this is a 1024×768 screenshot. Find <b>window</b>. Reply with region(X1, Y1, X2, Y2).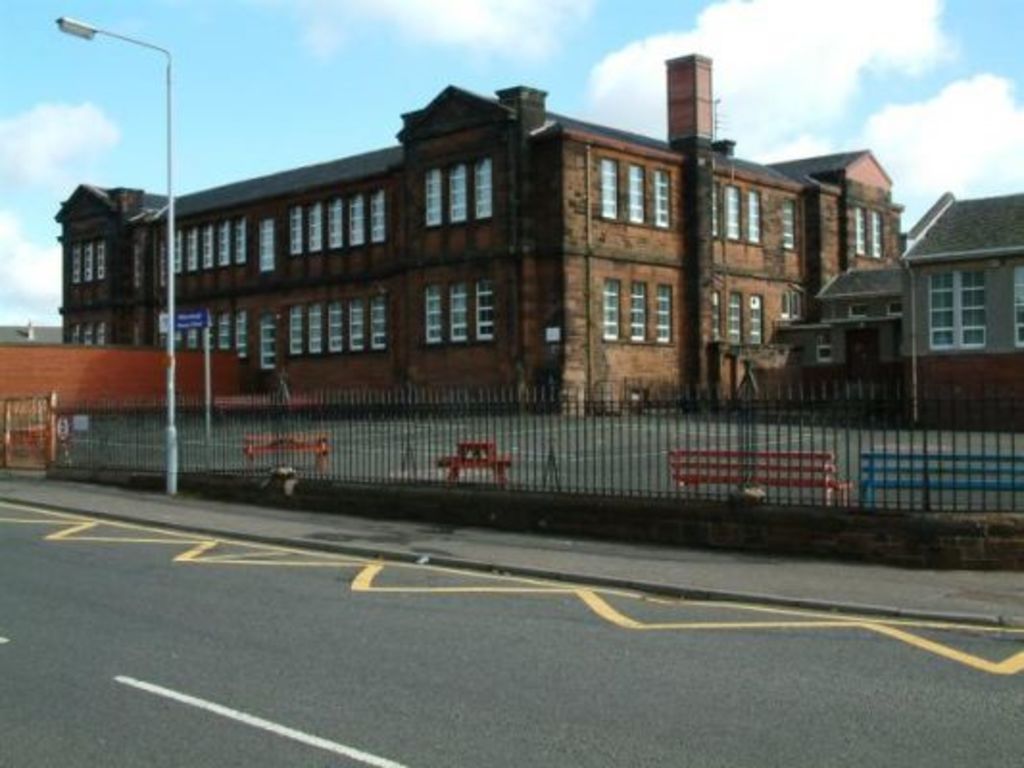
region(473, 161, 492, 221).
